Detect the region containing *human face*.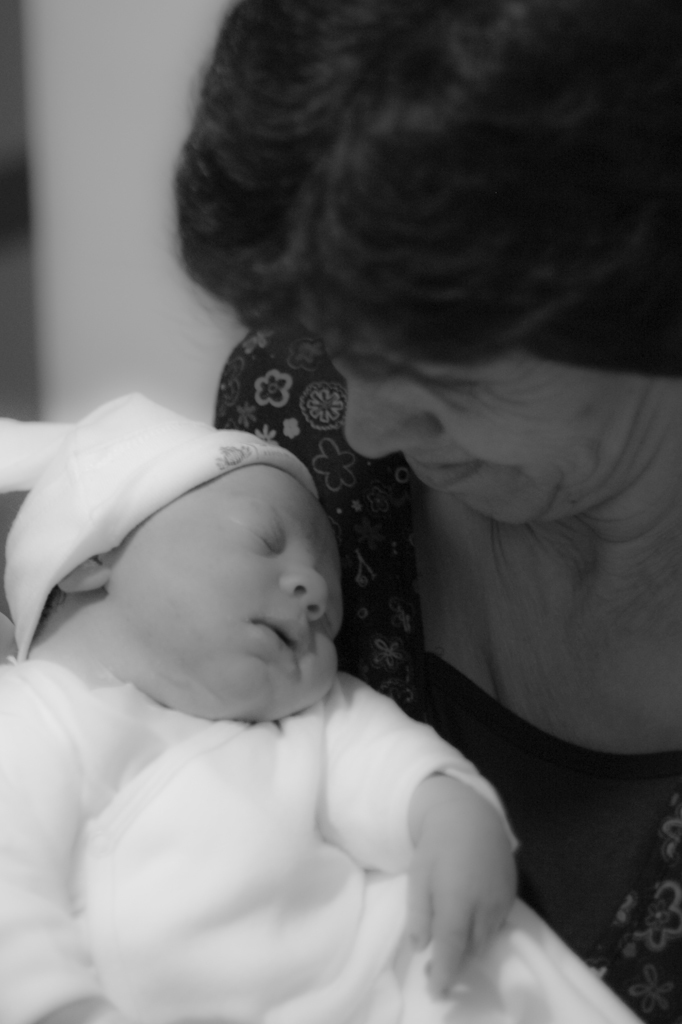
detection(112, 466, 353, 712).
